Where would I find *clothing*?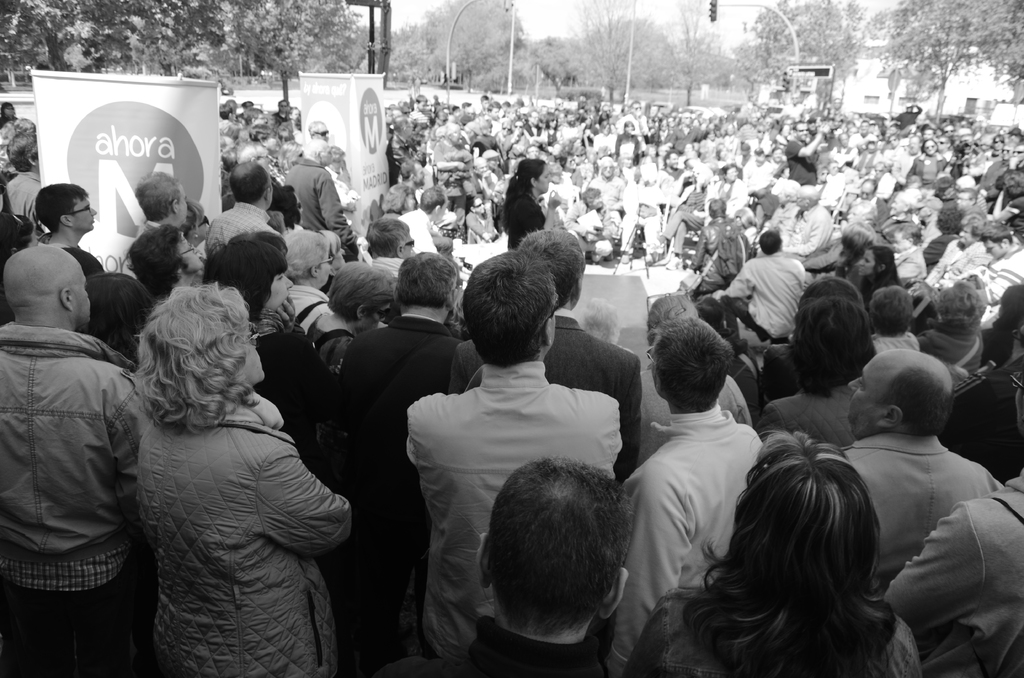
At box(1, 606, 131, 677).
